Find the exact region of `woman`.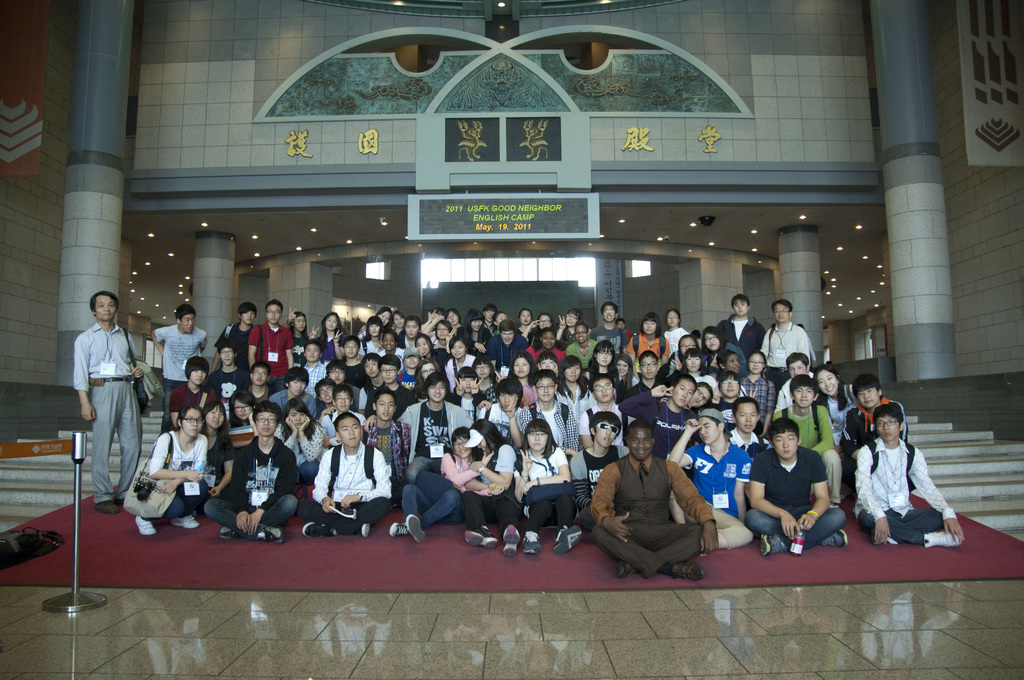
Exact region: 512,414,579,555.
